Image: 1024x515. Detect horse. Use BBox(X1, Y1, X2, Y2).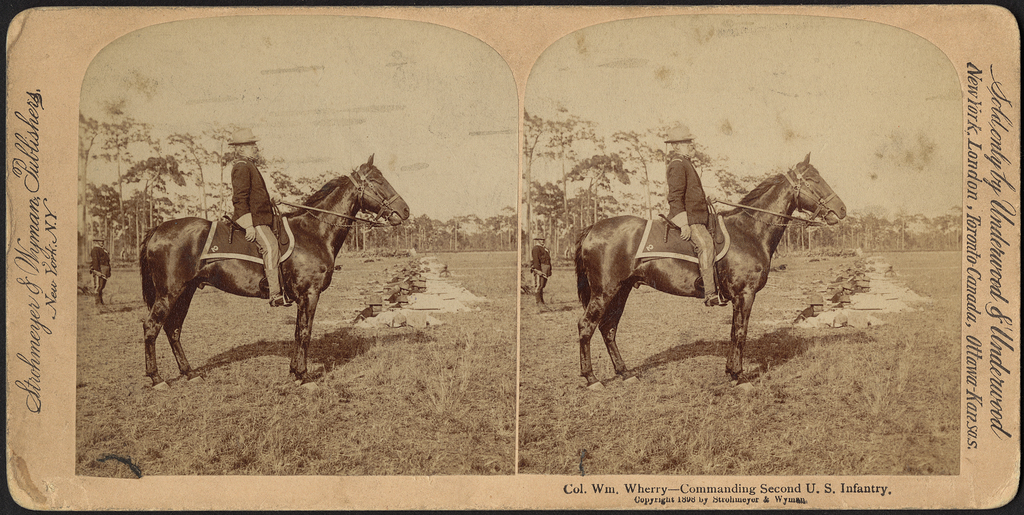
BBox(570, 152, 850, 389).
